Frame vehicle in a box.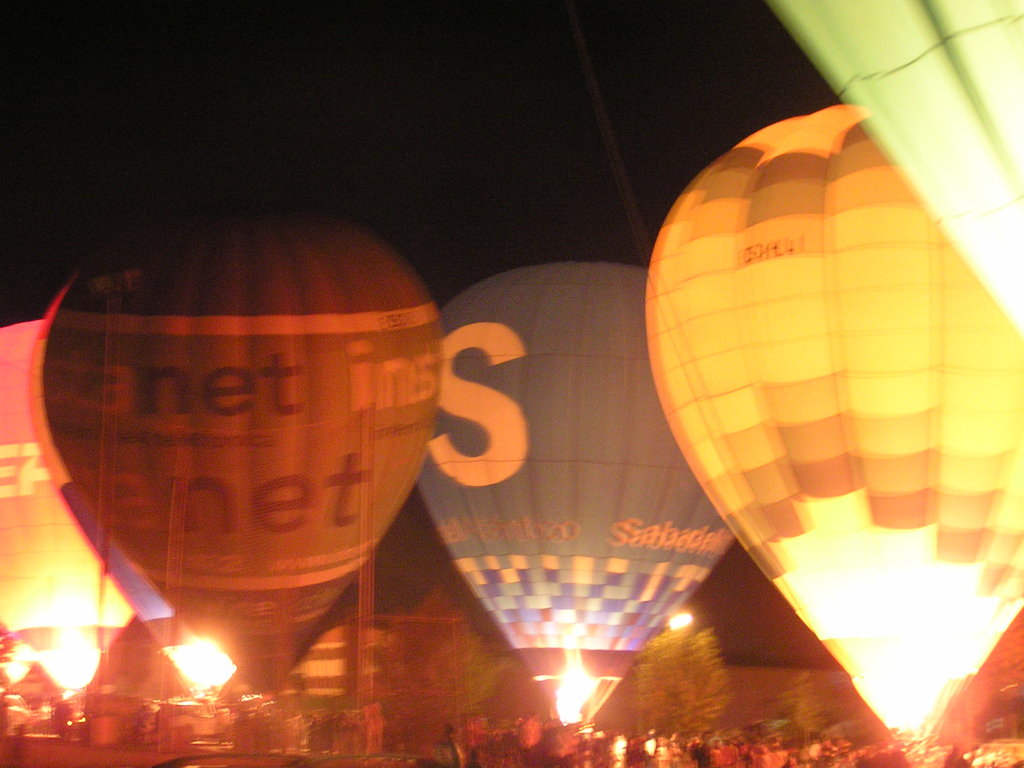
x1=778 y1=0 x2=1023 y2=333.
